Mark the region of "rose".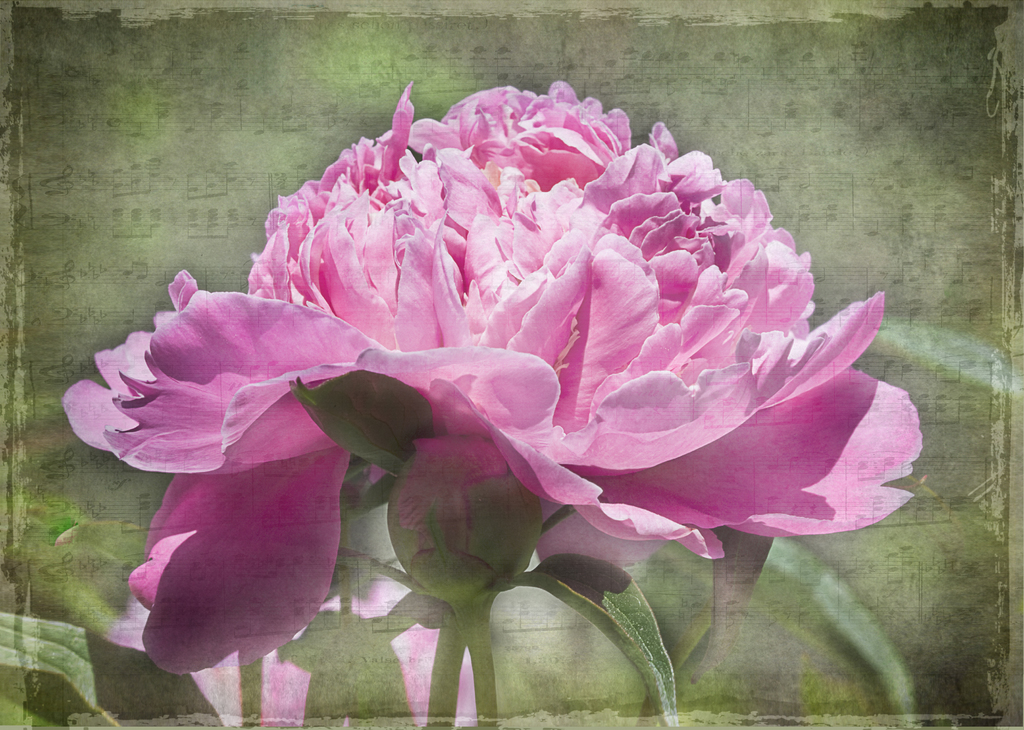
Region: box=[101, 576, 481, 729].
